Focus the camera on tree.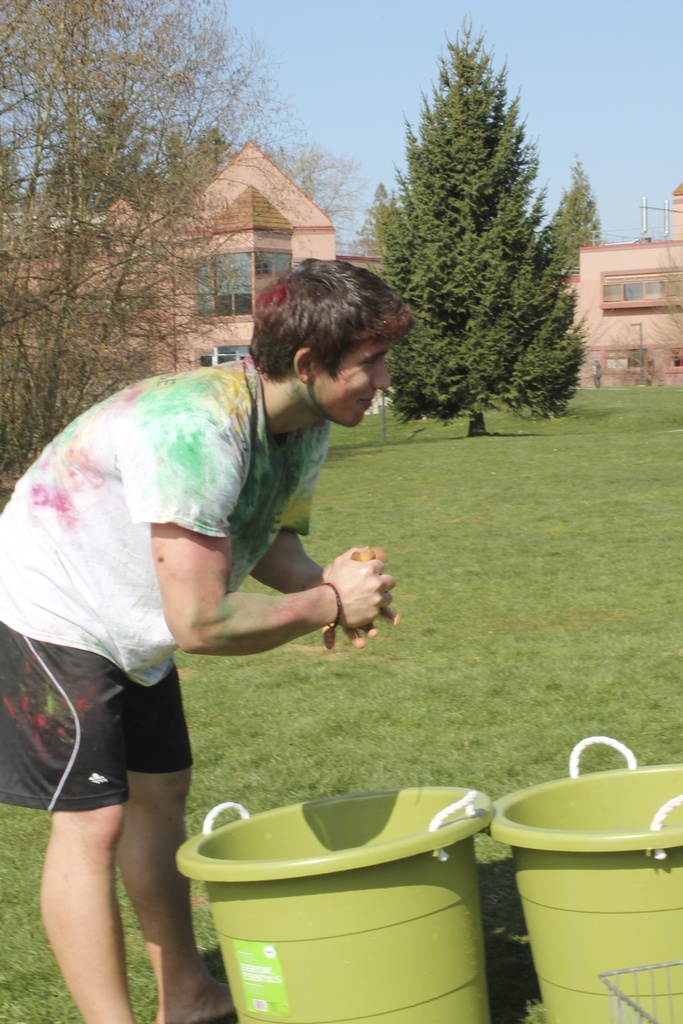
Focus region: left=556, top=158, right=600, bottom=244.
